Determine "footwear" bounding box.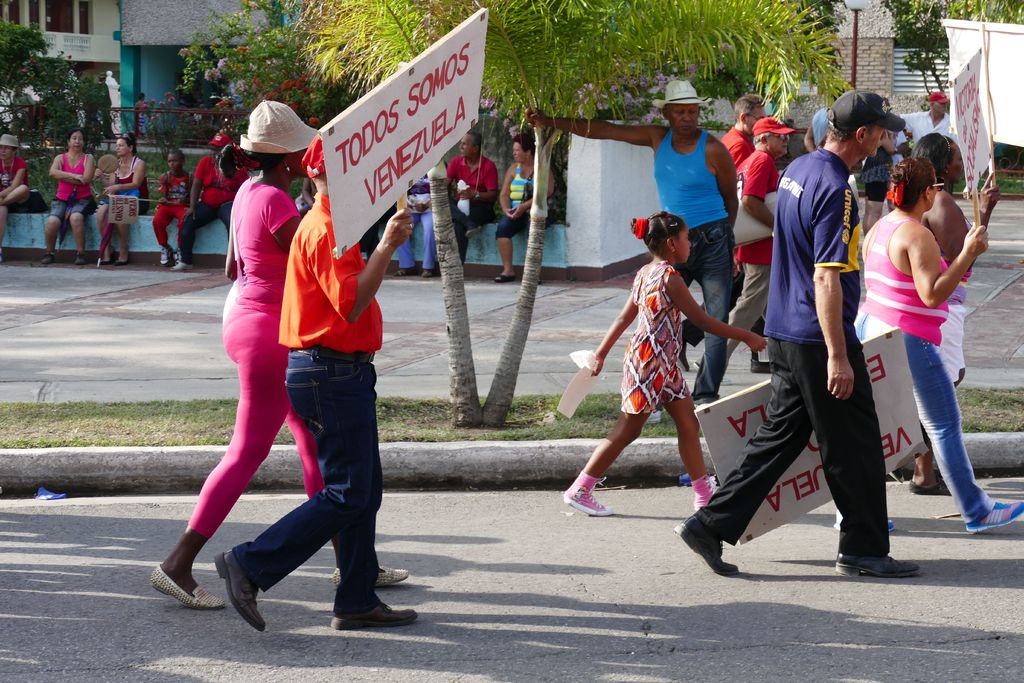
Determined: [left=418, top=269, right=442, bottom=278].
